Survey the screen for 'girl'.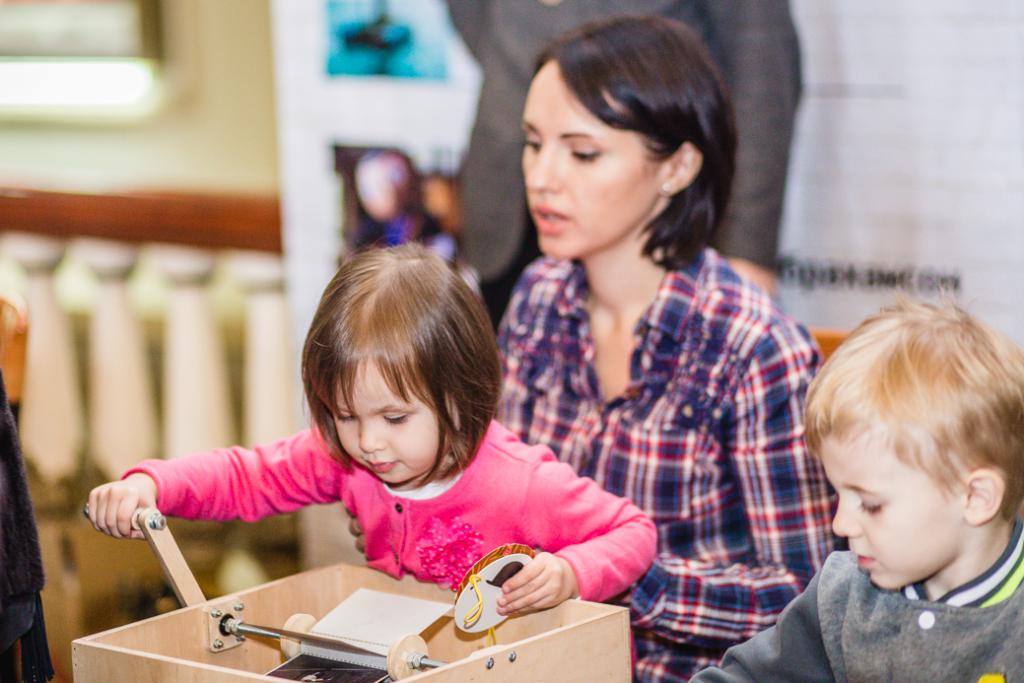
Survey found: l=486, t=15, r=847, b=682.
